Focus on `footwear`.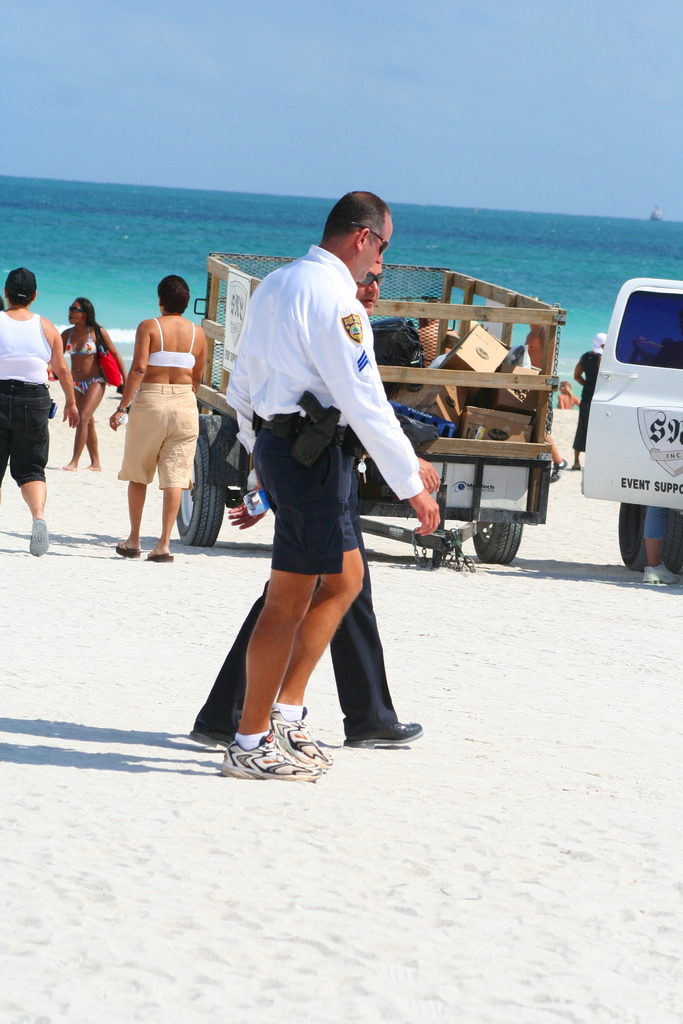
Focused at x1=550 y1=456 x2=569 y2=483.
